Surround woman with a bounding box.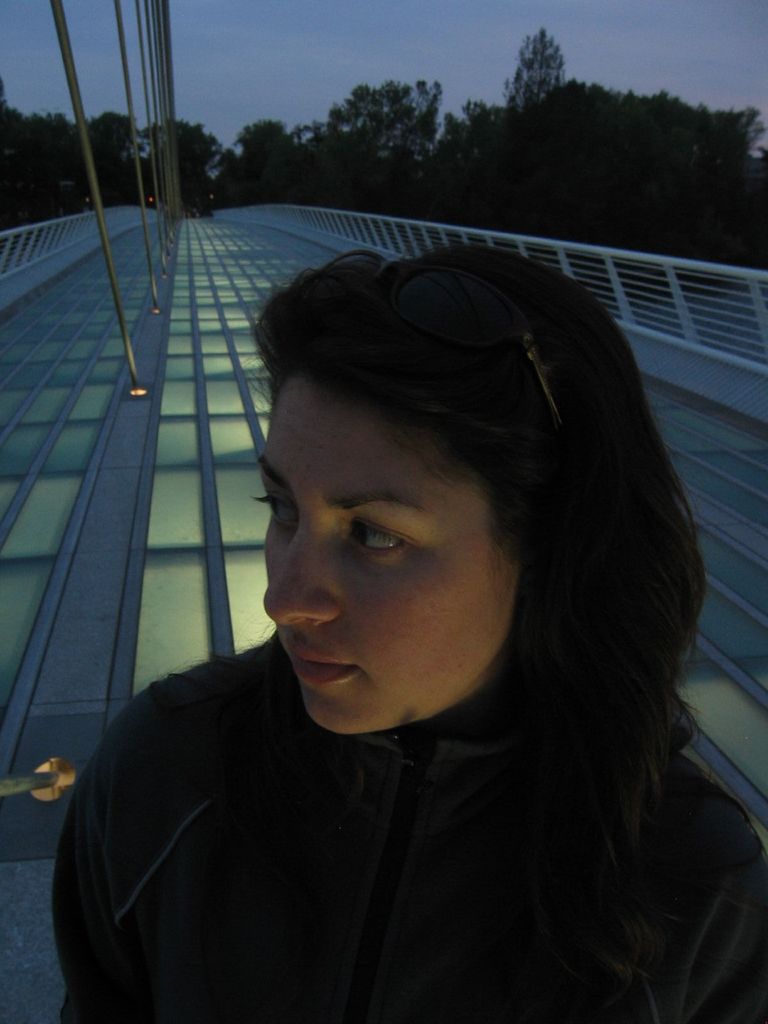
box=[40, 216, 750, 1023].
